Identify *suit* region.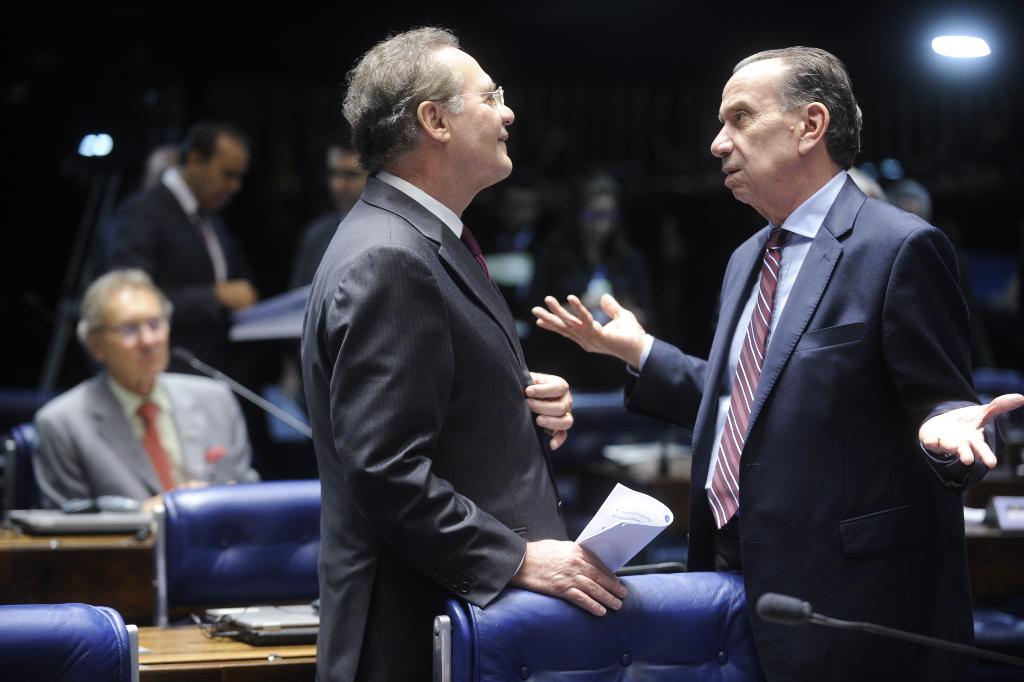
Region: x1=277 y1=60 x2=618 y2=662.
